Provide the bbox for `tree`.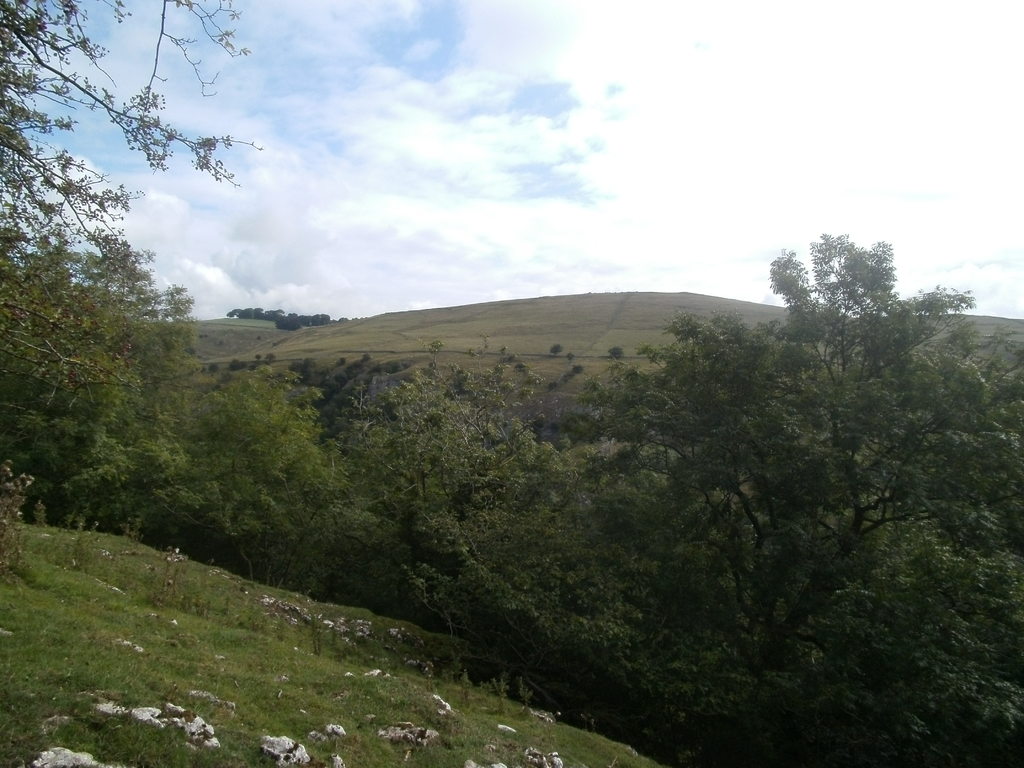
255, 353, 260, 363.
